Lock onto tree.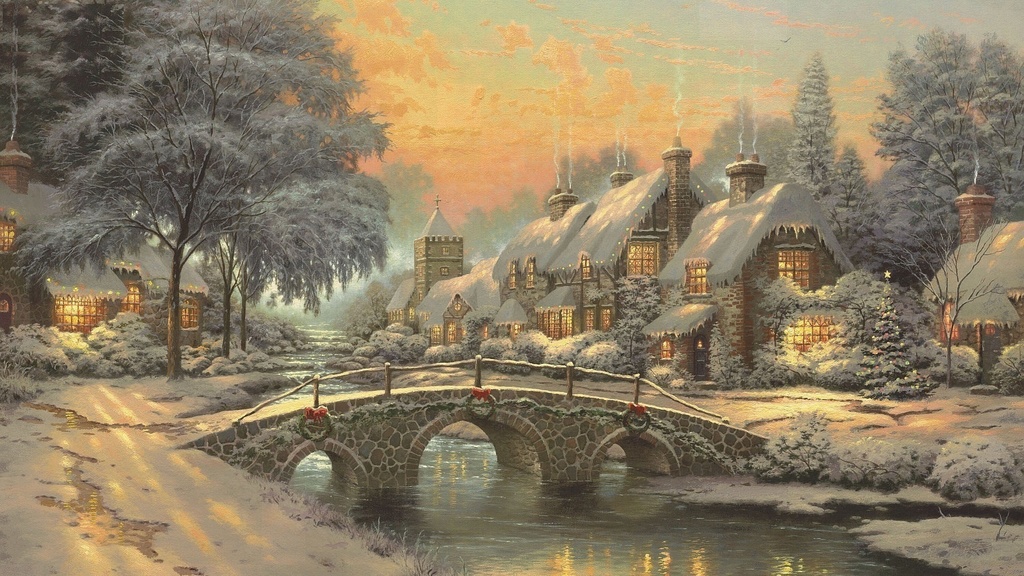
Locked: left=880, top=208, right=1021, bottom=397.
